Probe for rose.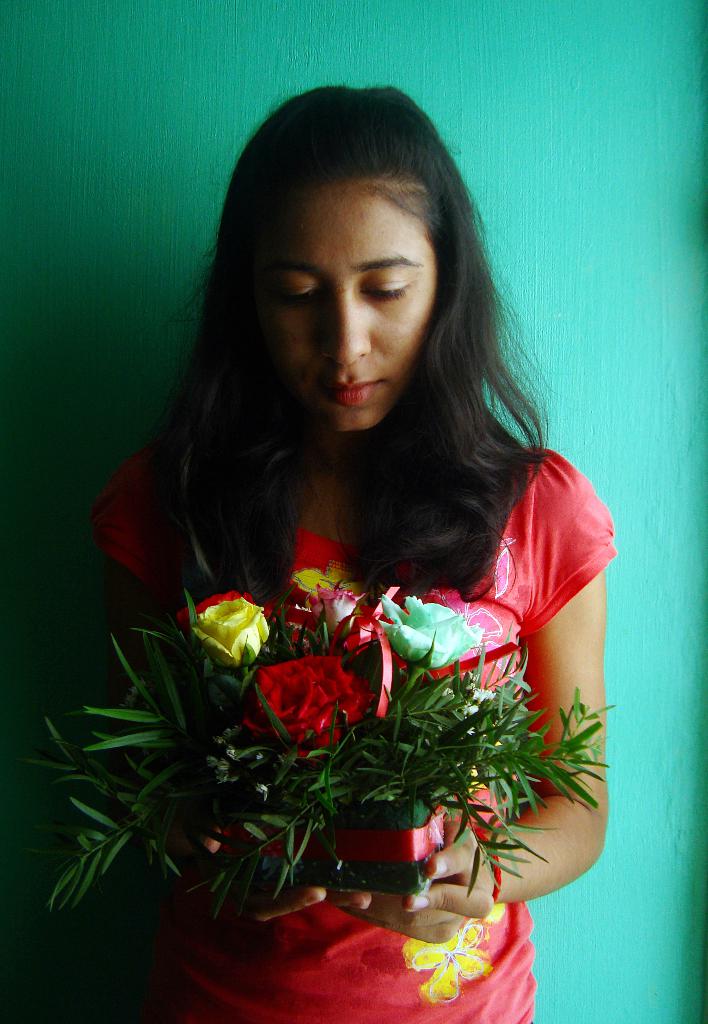
Probe result: (x1=375, y1=589, x2=488, y2=673).
